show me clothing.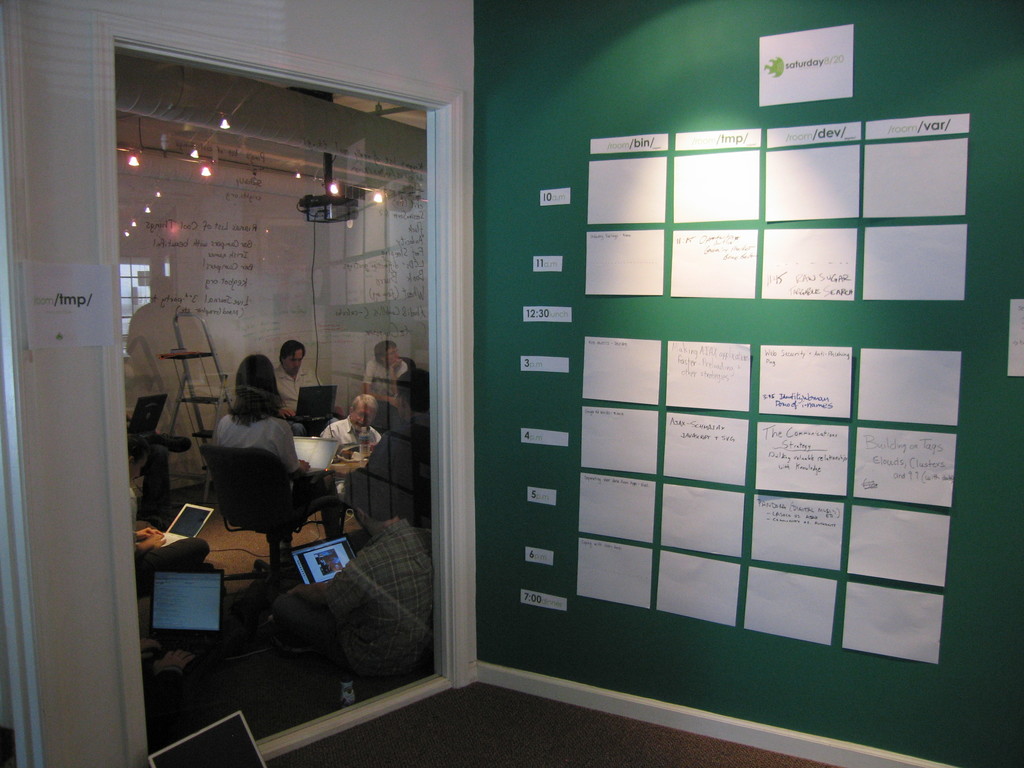
clothing is here: bbox=[264, 514, 435, 676].
